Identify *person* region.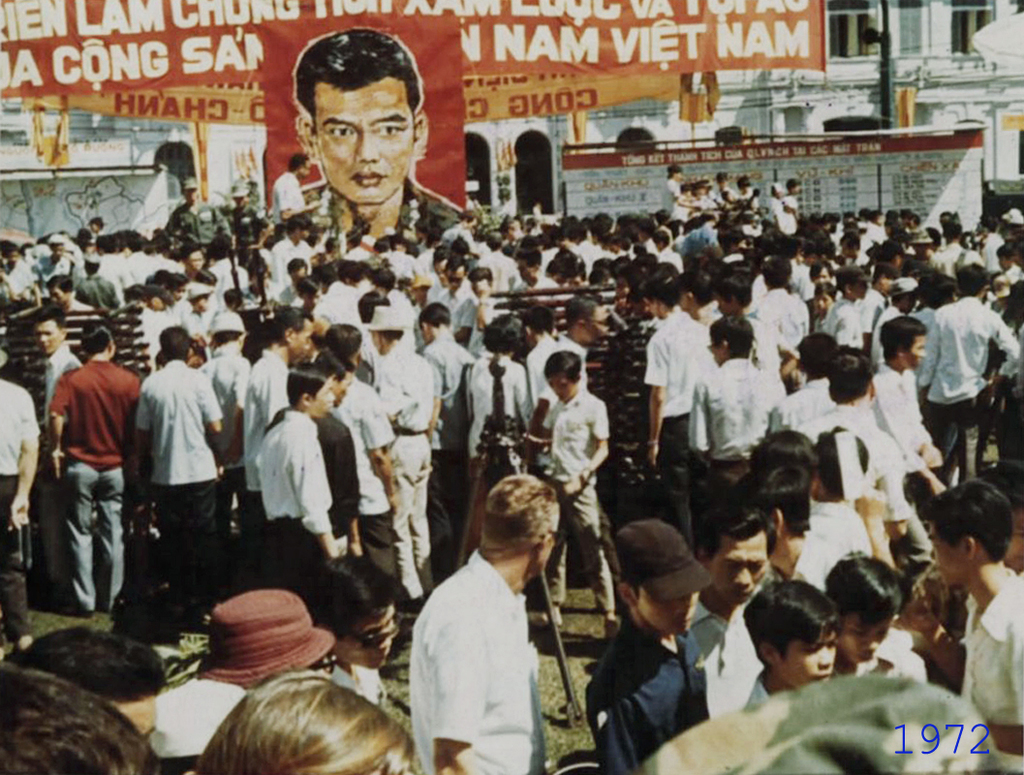
Region: detection(297, 18, 465, 251).
